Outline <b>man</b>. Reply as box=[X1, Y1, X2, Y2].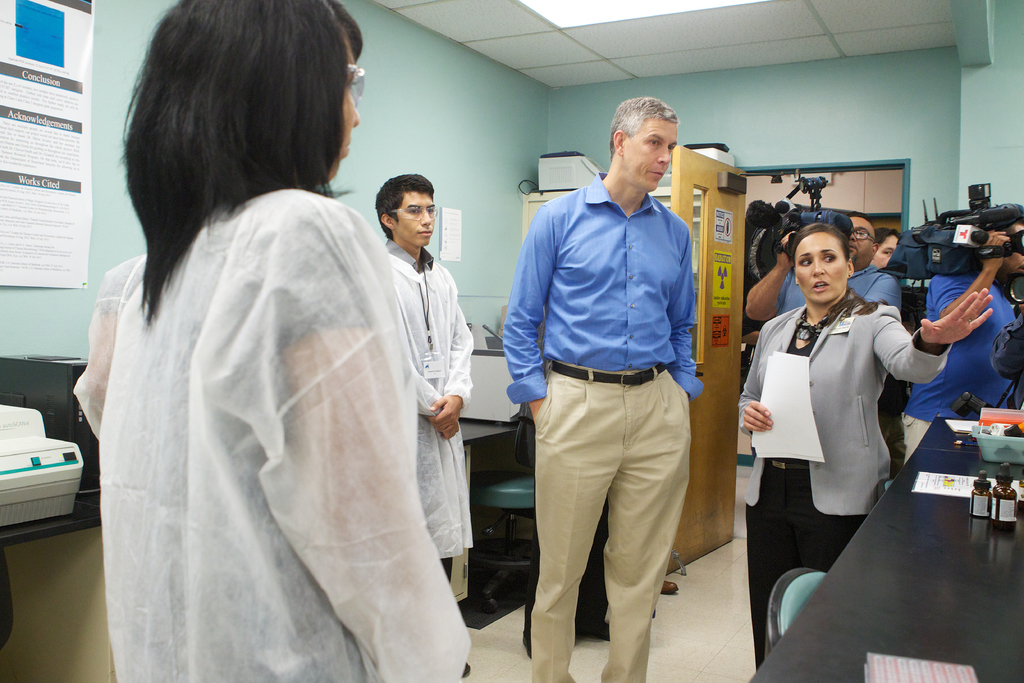
box=[367, 174, 475, 678].
